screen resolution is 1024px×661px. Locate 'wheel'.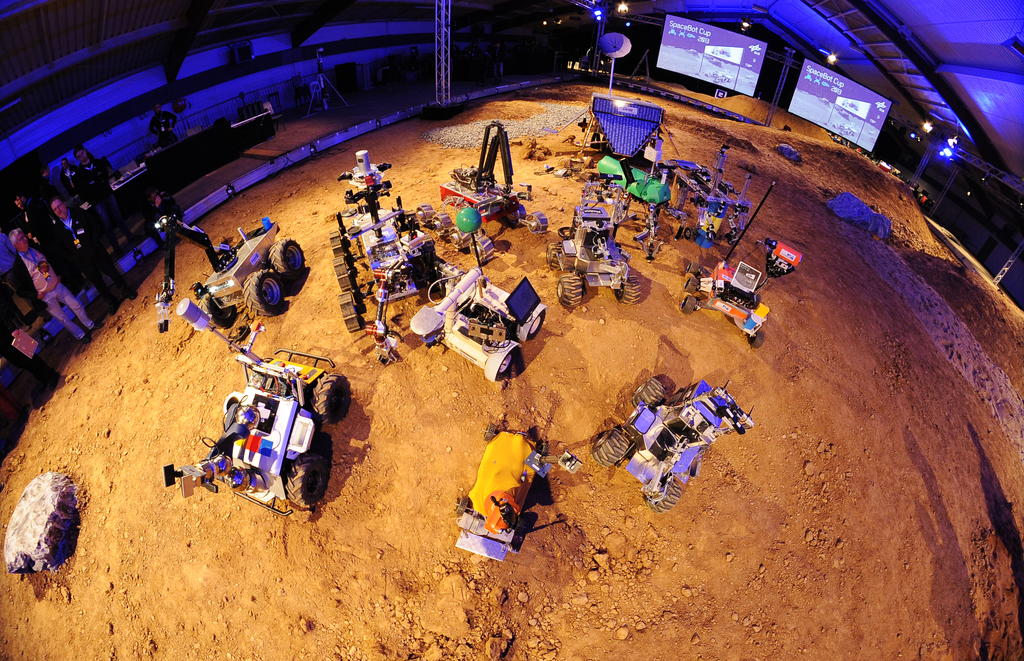
(505, 204, 525, 224).
